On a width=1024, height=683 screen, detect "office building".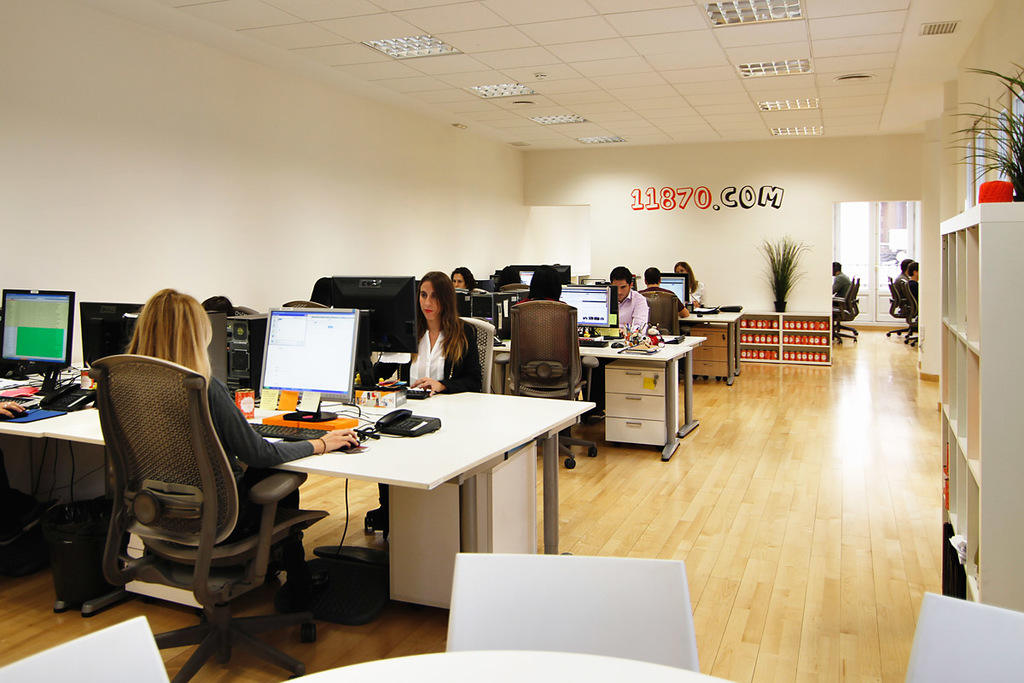
BBox(40, 62, 929, 661).
